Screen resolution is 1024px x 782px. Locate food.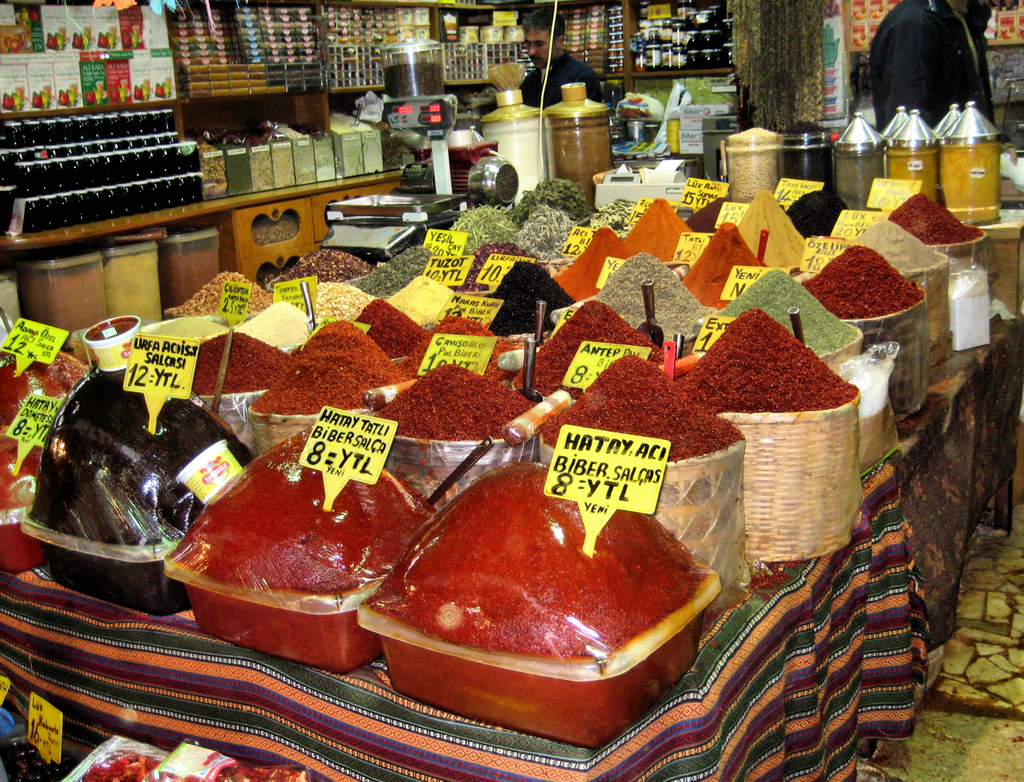
[85,738,305,781].
